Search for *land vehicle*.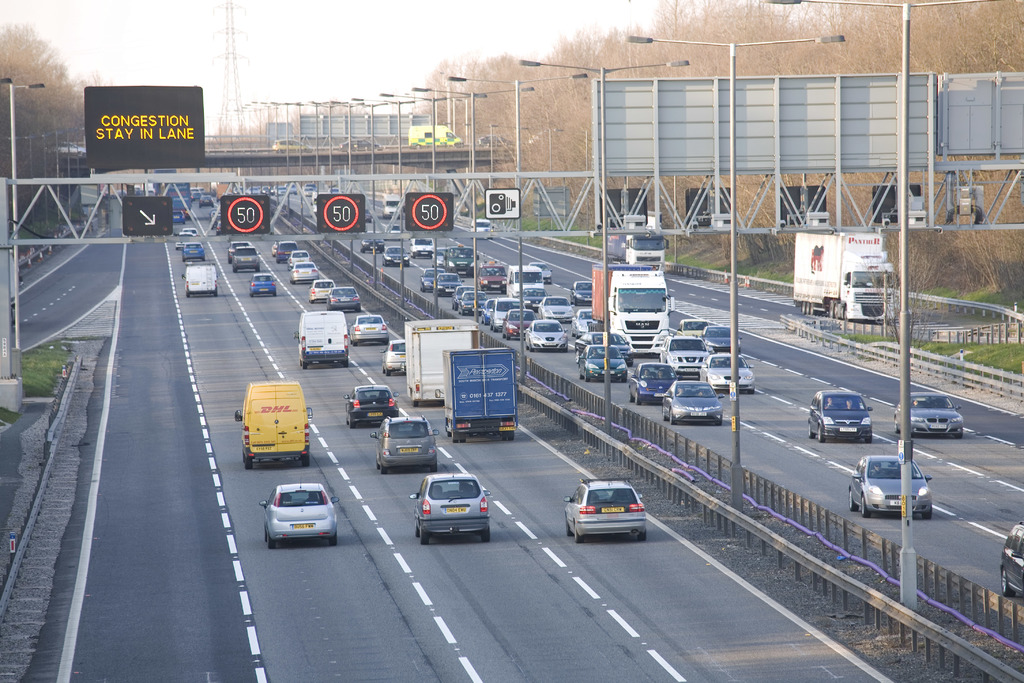
Found at x1=294 y1=311 x2=349 y2=368.
